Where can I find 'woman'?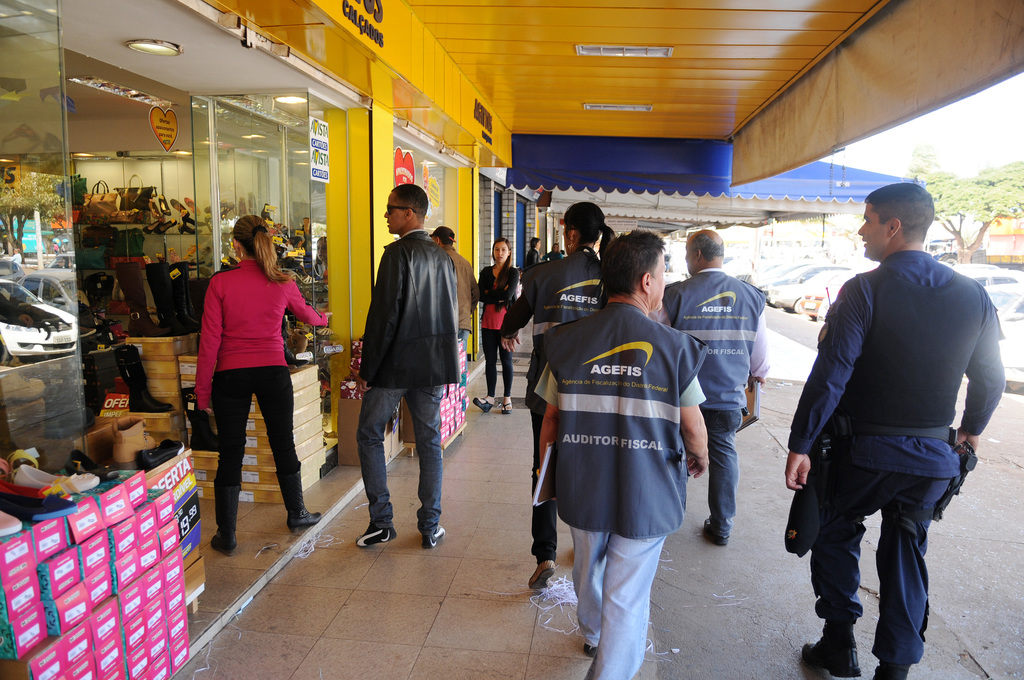
You can find it at <region>186, 213, 316, 547</region>.
